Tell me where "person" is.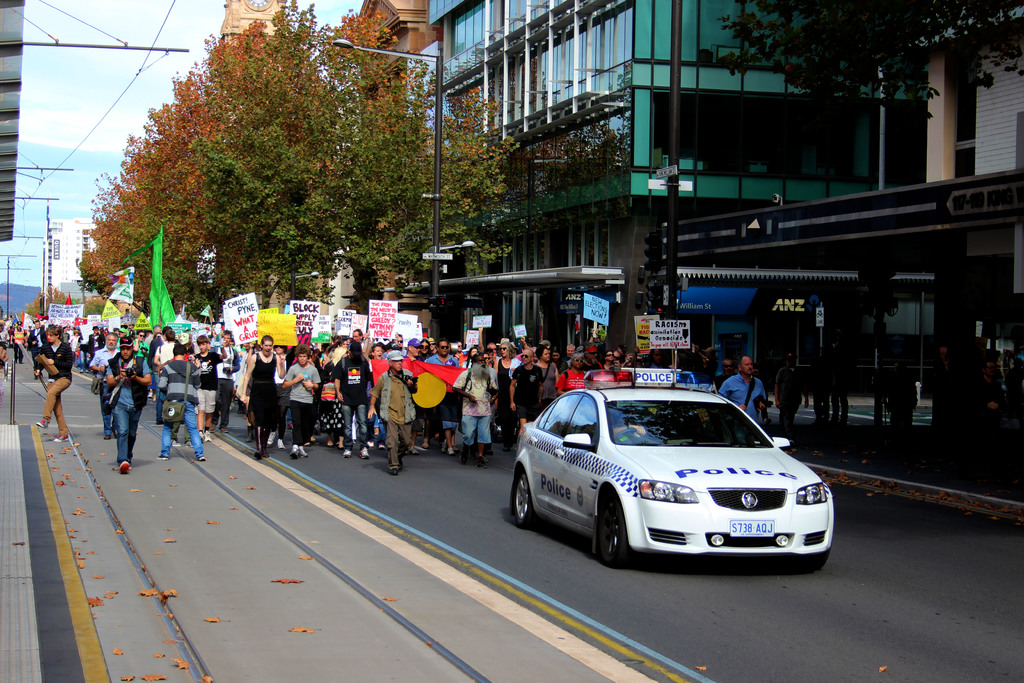
"person" is at (x1=131, y1=329, x2=149, y2=360).
